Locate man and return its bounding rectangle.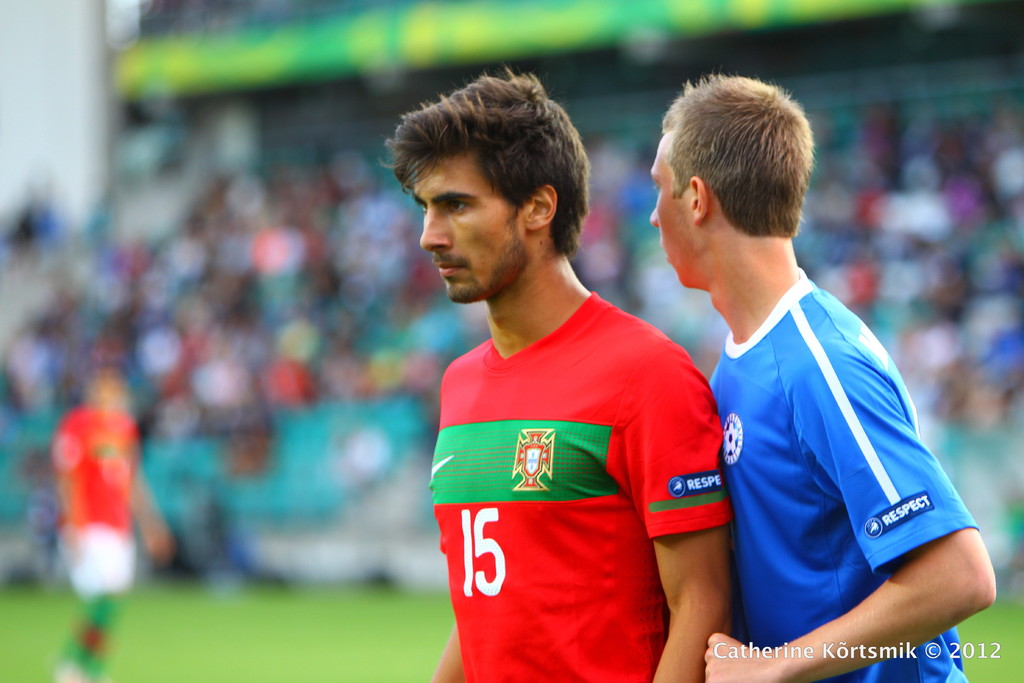
648 72 997 682.
